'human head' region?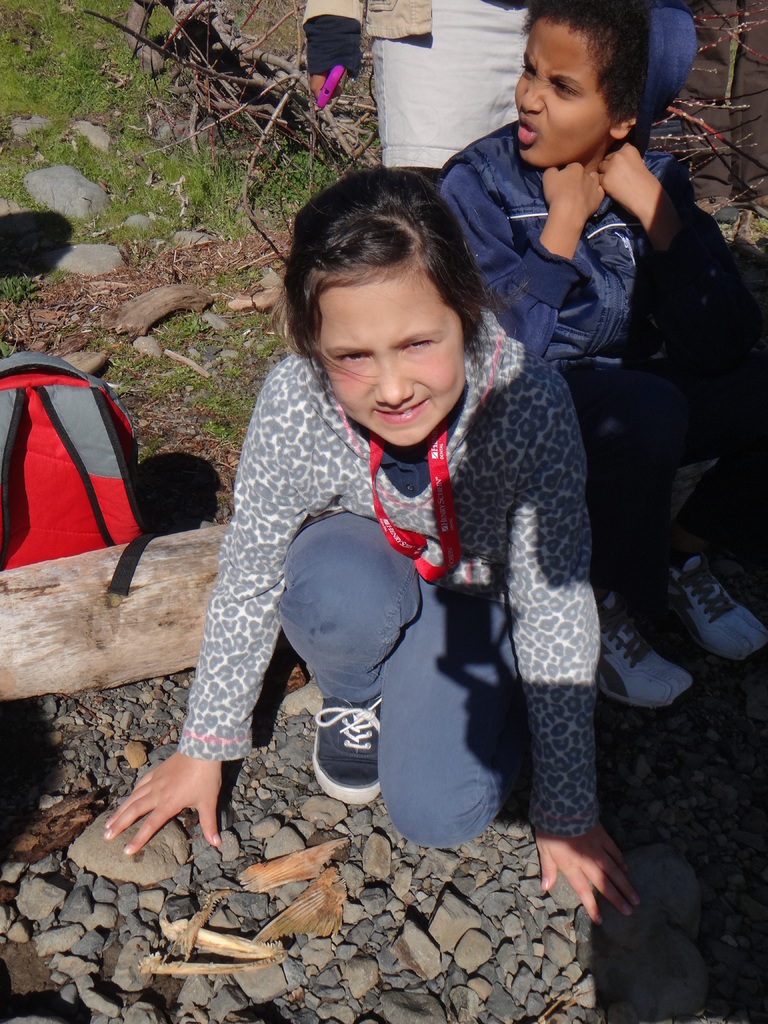
285 172 500 428
